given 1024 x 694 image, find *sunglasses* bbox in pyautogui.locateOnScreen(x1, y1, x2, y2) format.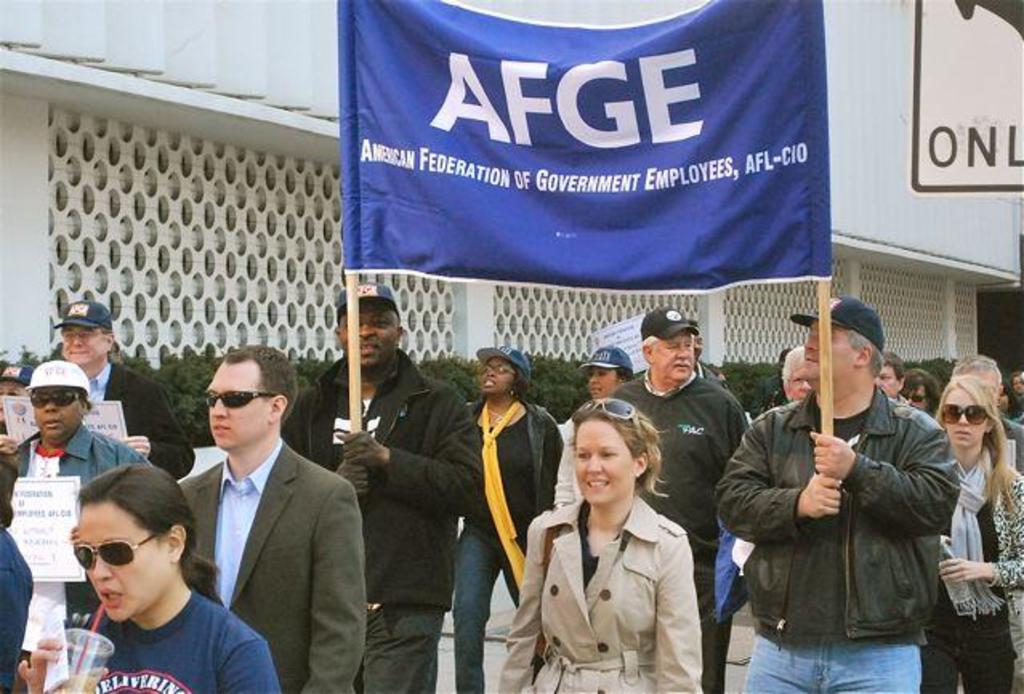
pyautogui.locateOnScreen(901, 394, 929, 397).
